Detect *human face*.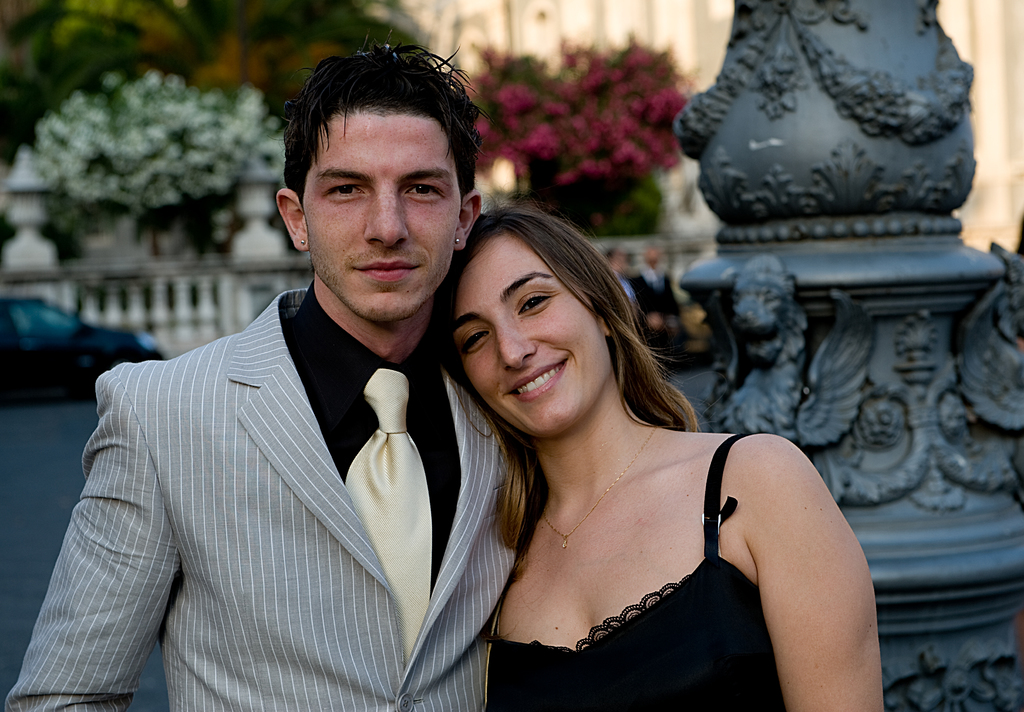
Detected at 455/233/609/435.
